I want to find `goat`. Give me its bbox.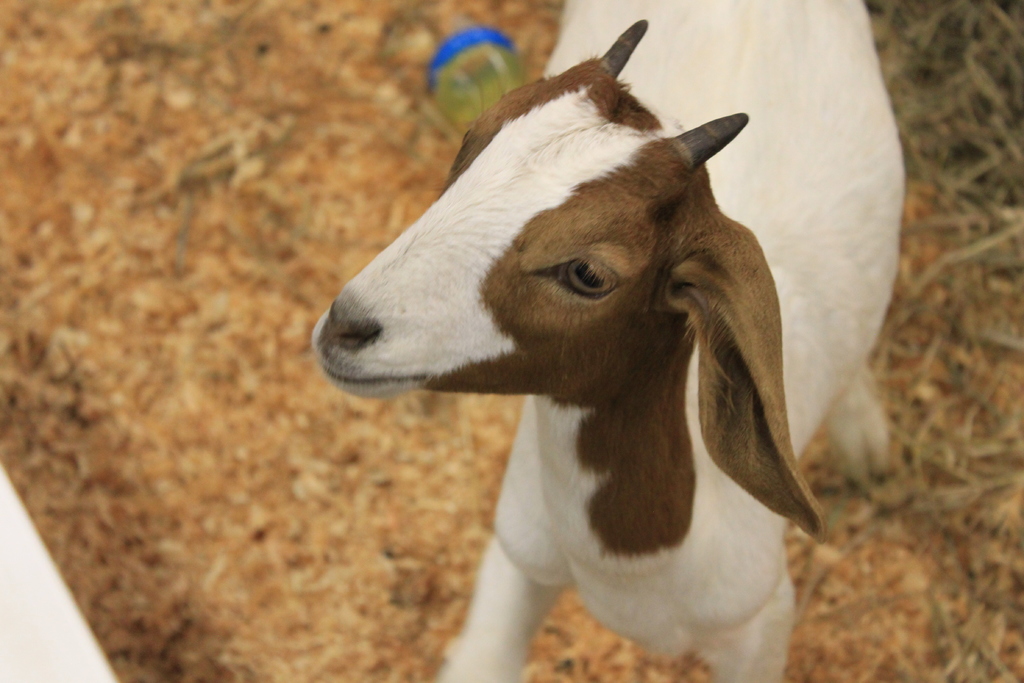
[340, 24, 876, 674].
